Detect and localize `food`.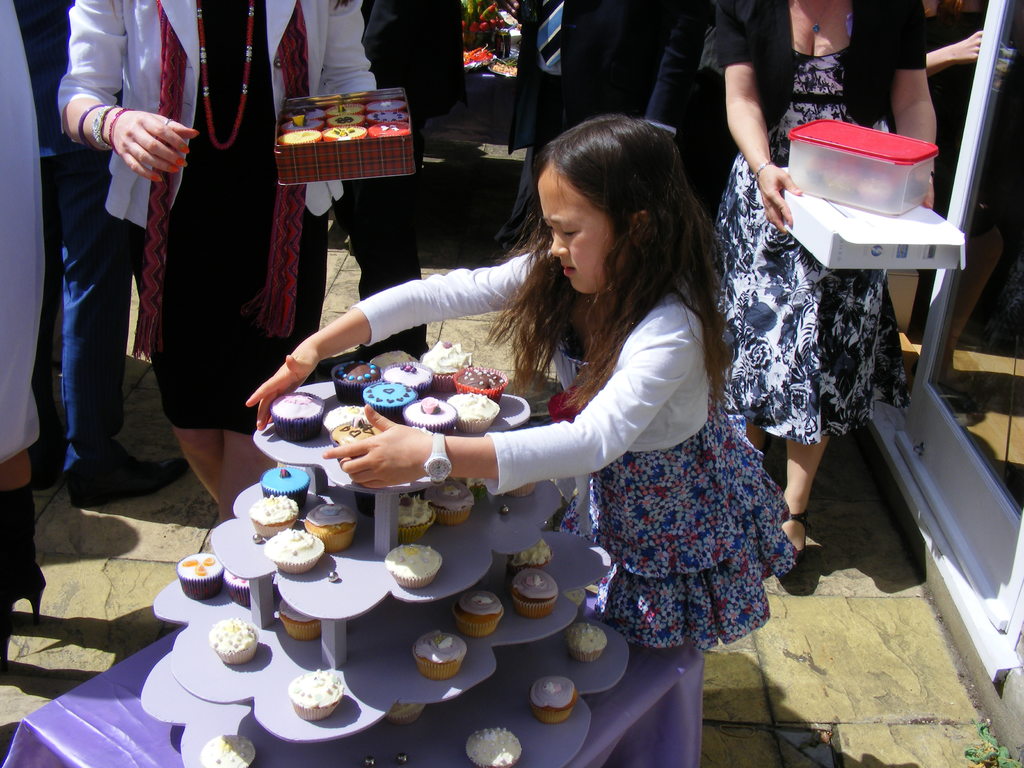
Localized at box(205, 617, 259, 664).
